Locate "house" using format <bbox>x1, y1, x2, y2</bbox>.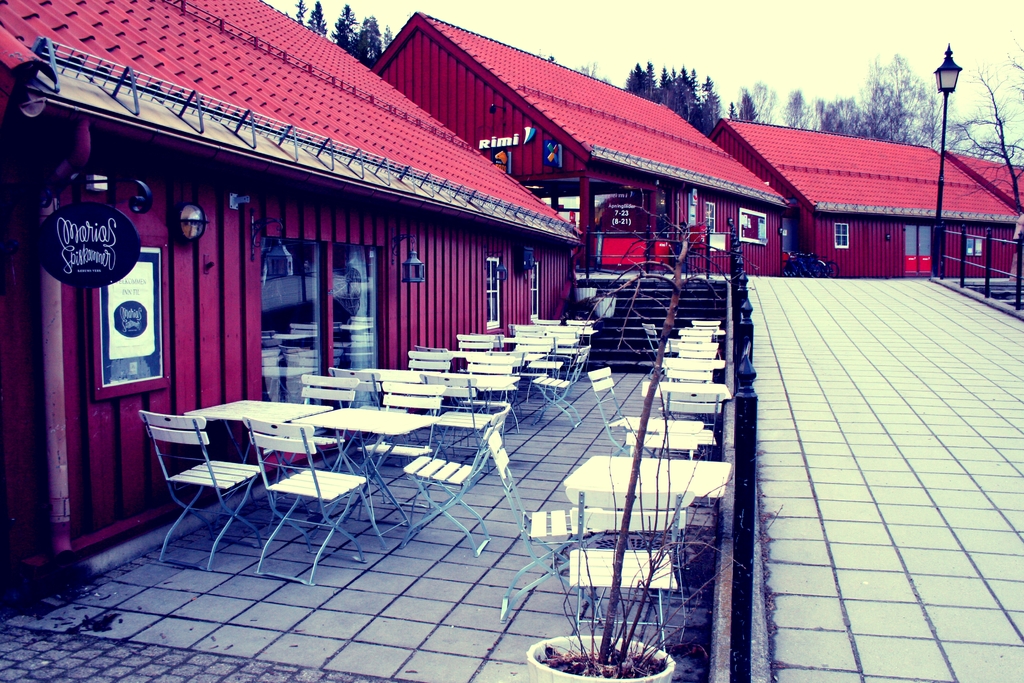
<bbox>701, 99, 940, 278</bbox>.
